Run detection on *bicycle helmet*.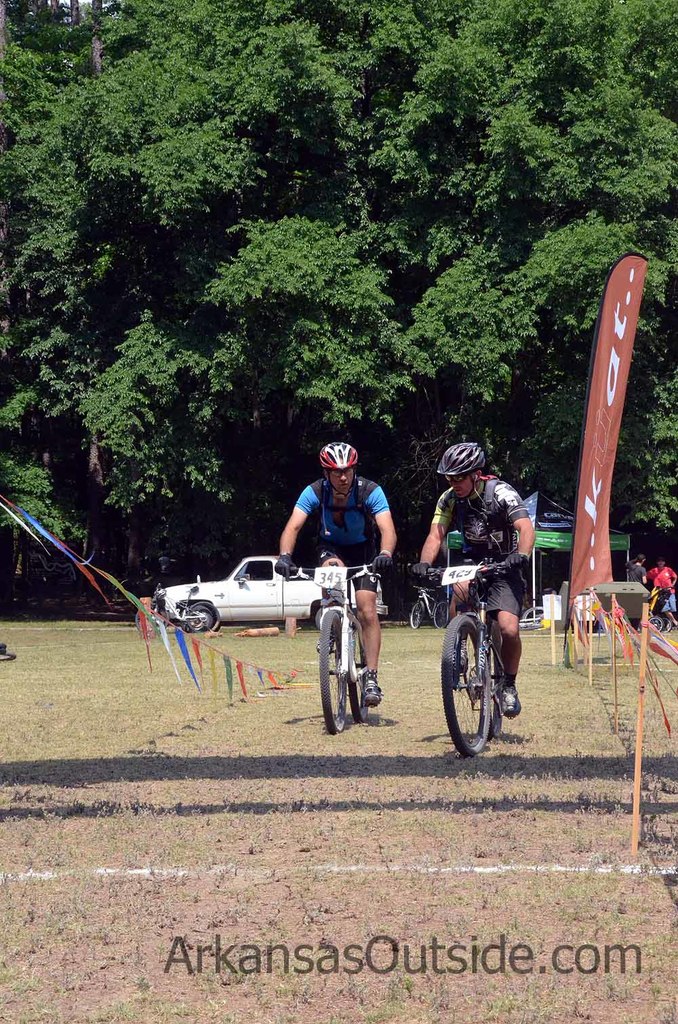
Result: pyautogui.locateOnScreen(433, 440, 490, 473).
